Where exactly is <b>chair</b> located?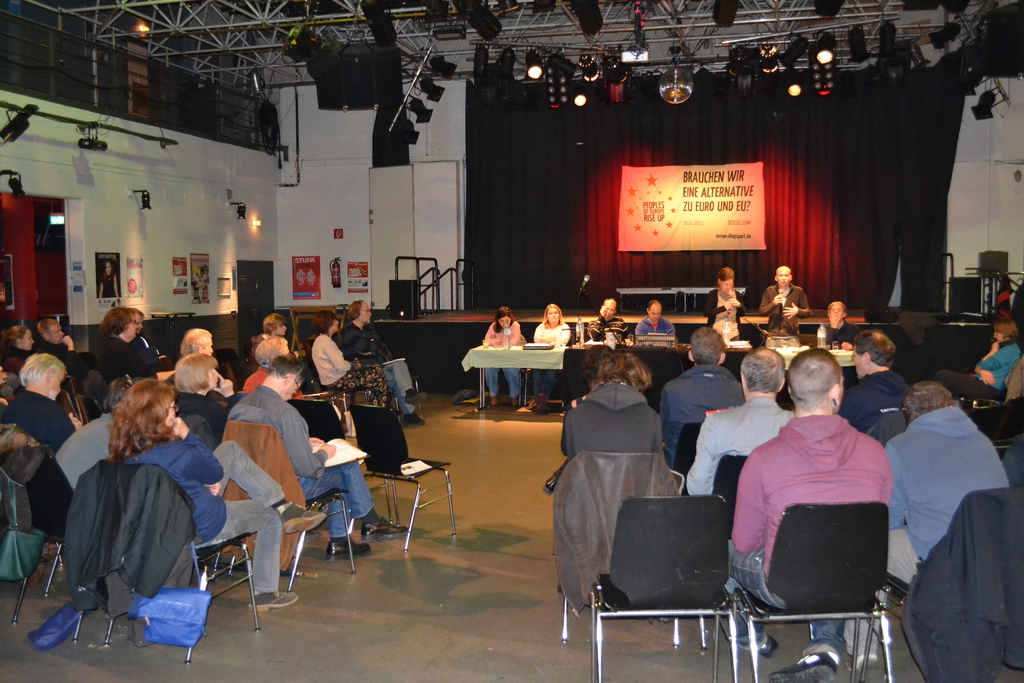
Its bounding box is x1=359 y1=404 x2=459 y2=559.
